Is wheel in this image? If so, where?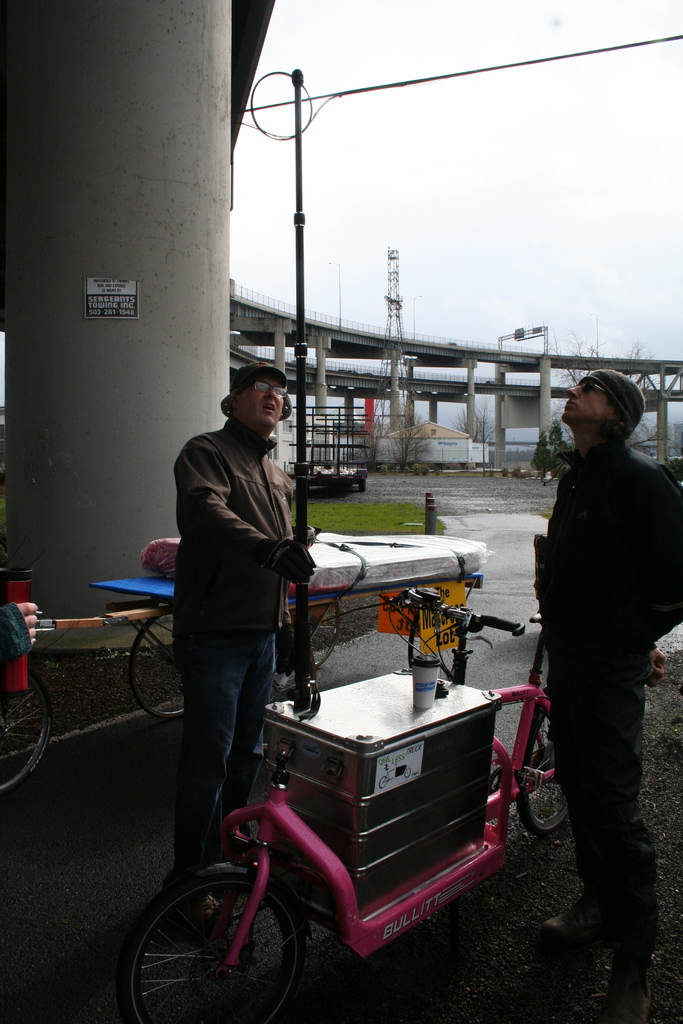
Yes, at rect(0, 672, 65, 796).
